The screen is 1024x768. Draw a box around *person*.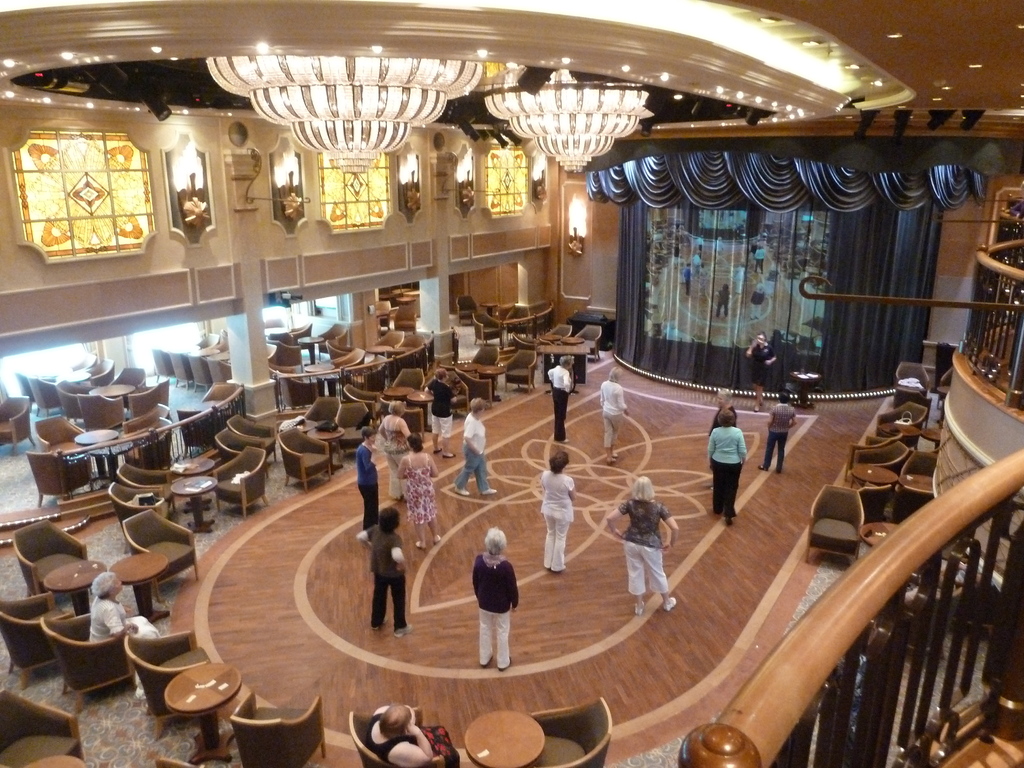
BBox(712, 387, 748, 435).
